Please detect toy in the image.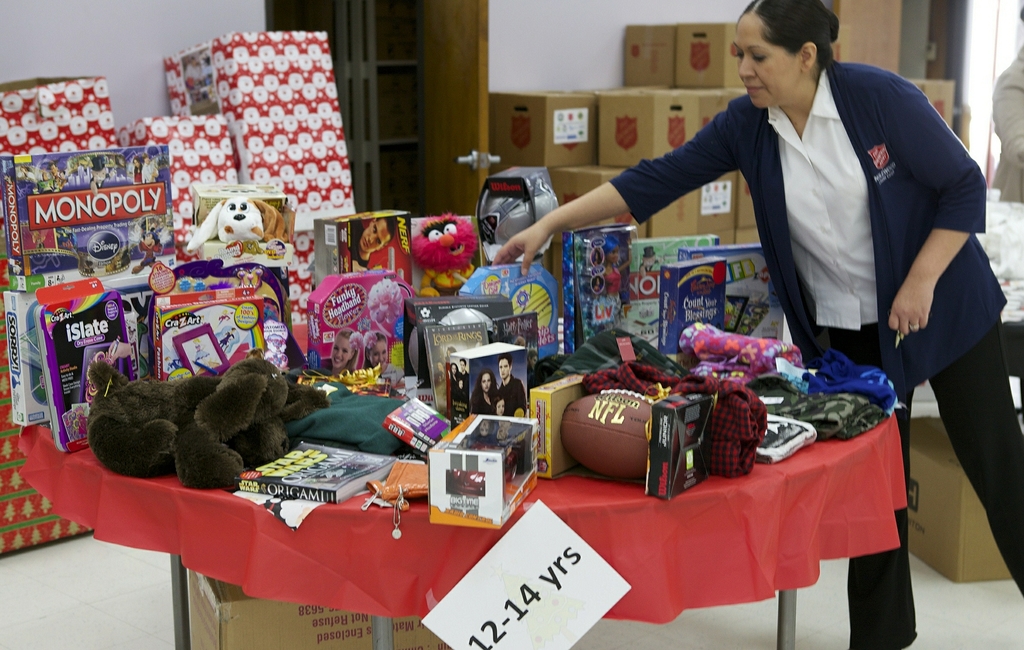
403,211,481,285.
